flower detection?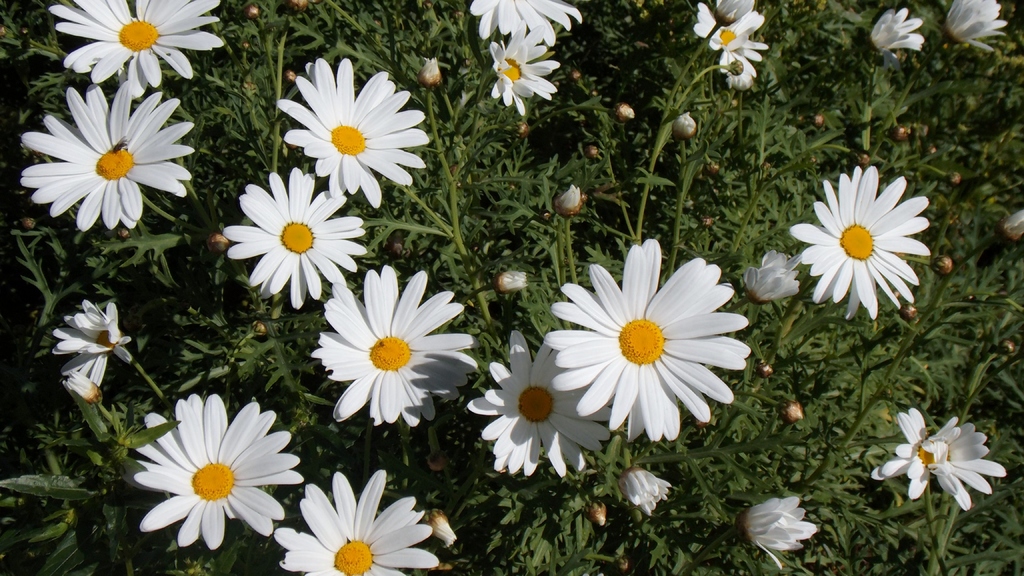
127/394/302/553
